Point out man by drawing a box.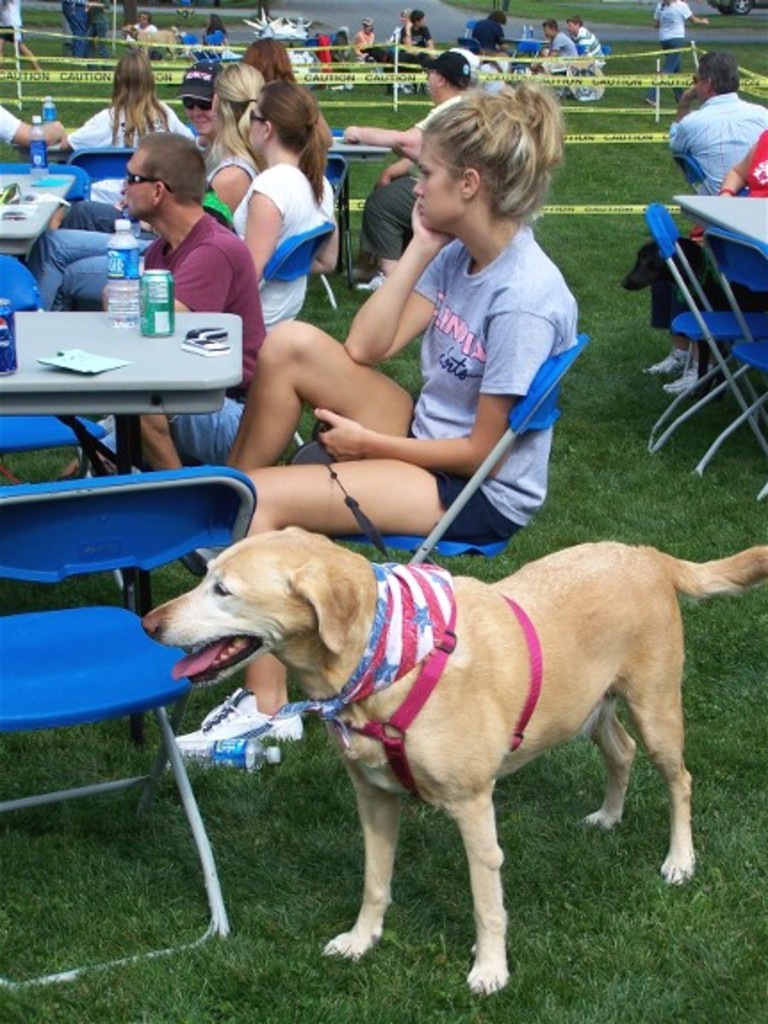
Rect(668, 48, 767, 189).
